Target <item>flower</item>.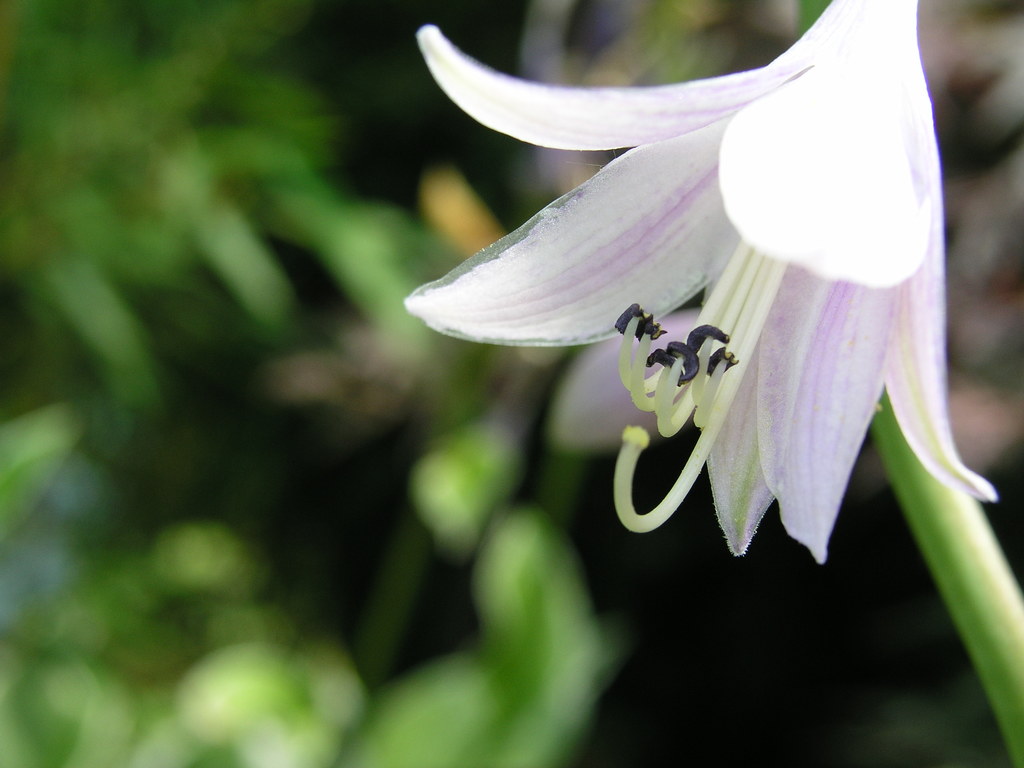
Target region: (405, 0, 1005, 609).
